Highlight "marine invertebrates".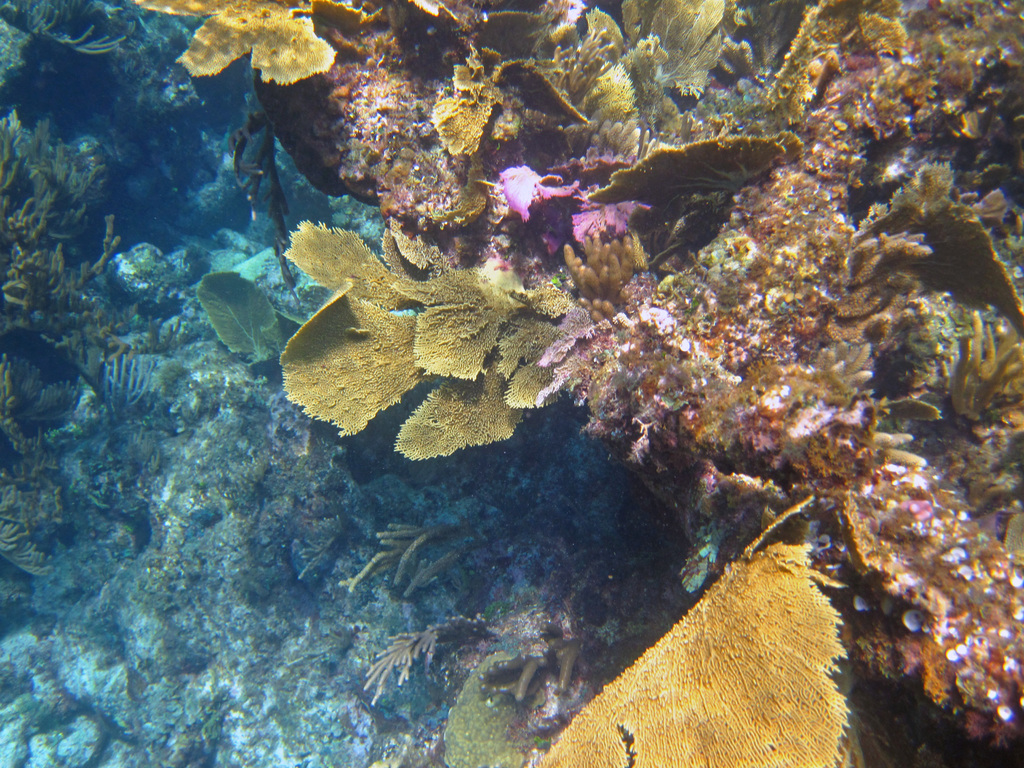
Highlighted region: [2,86,112,262].
